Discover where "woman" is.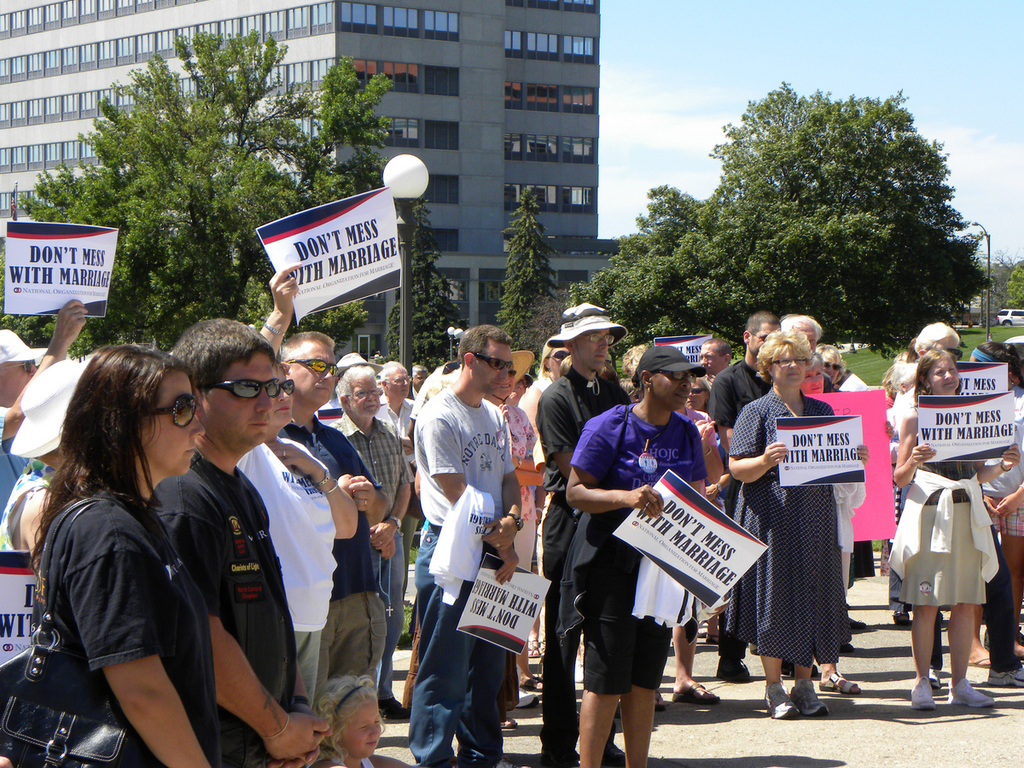
Discovered at 564 343 708 767.
